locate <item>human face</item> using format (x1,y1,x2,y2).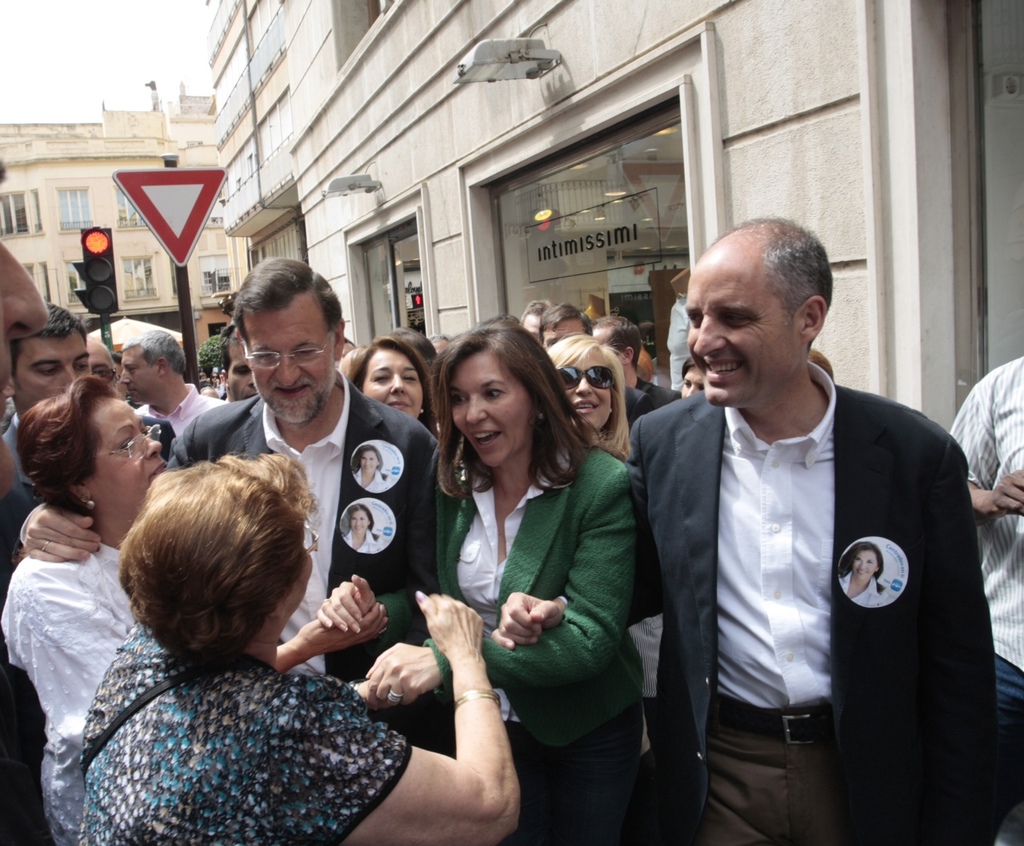
(684,258,800,405).
